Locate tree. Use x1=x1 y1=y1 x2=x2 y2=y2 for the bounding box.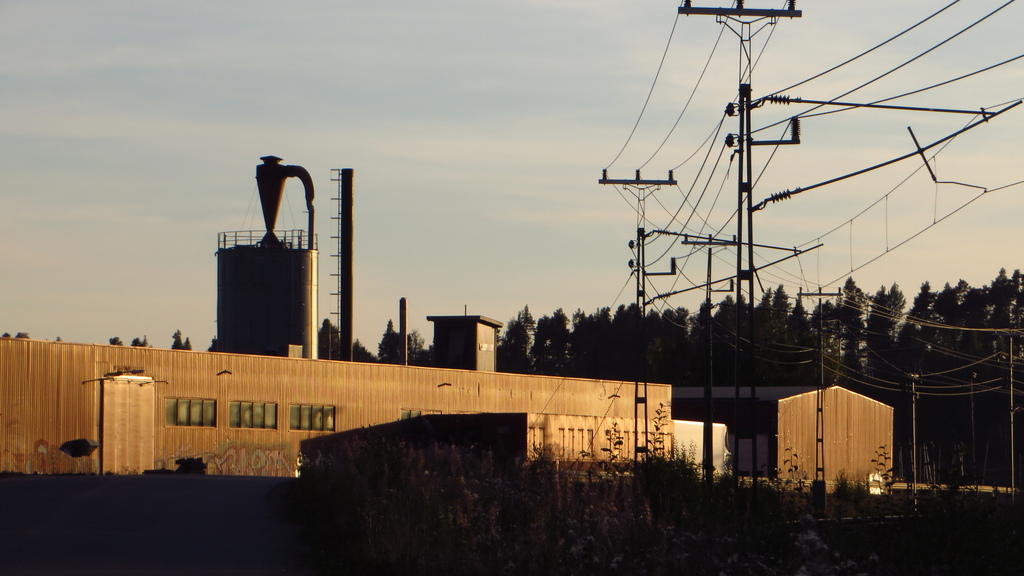
x1=781 y1=293 x2=818 y2=376.
